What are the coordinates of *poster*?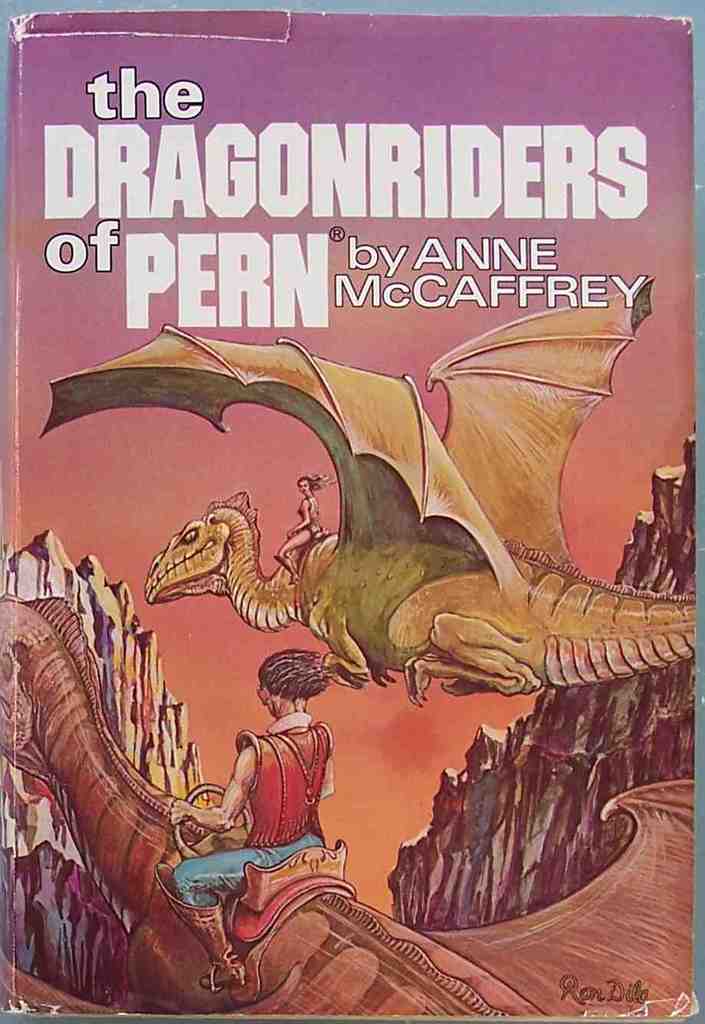
pyautogui.locateOnScreen(5, 13, 698, 1023).
